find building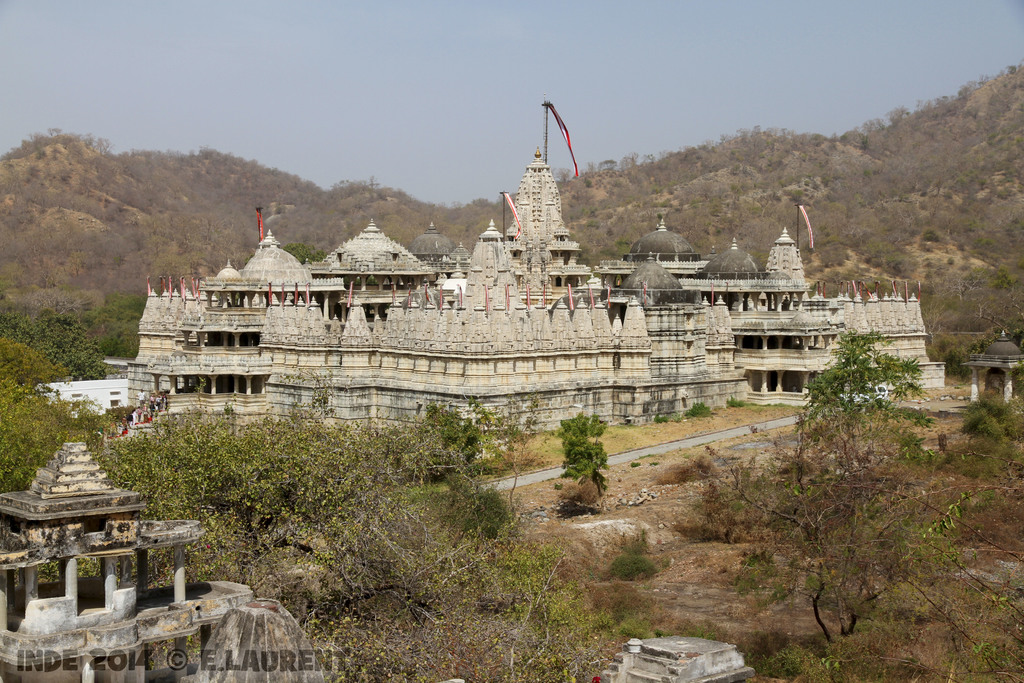
region(123, 146, 948, 439)
